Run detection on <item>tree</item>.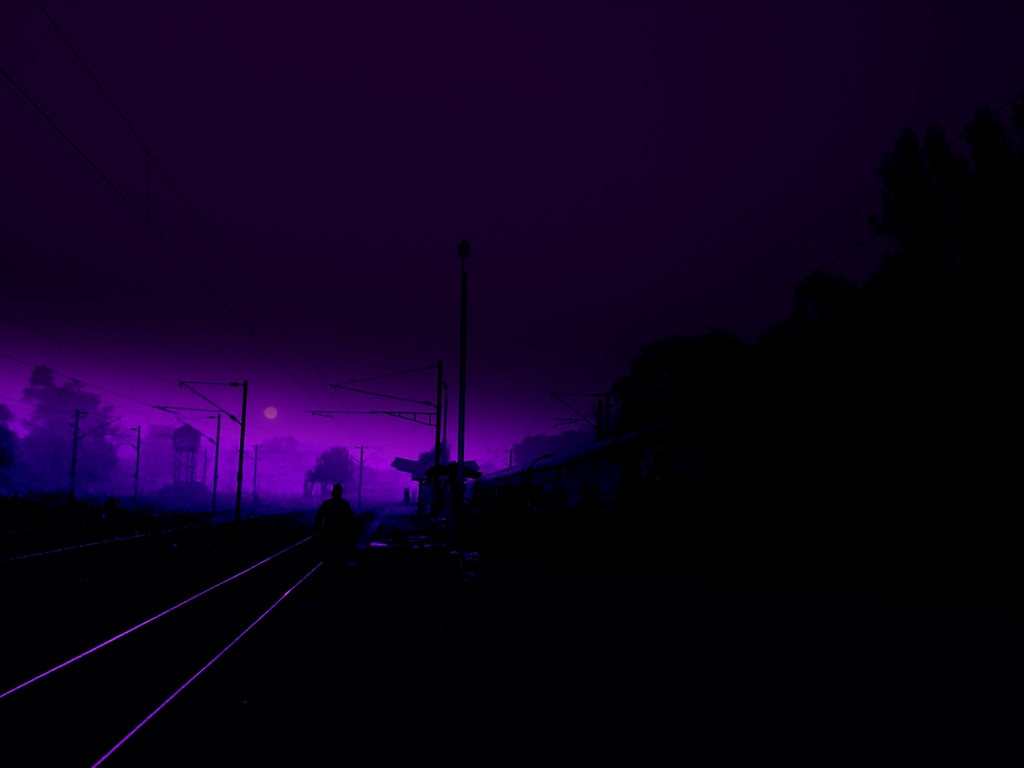
Result: (left=0, top=401, right=33, bottom=504).
